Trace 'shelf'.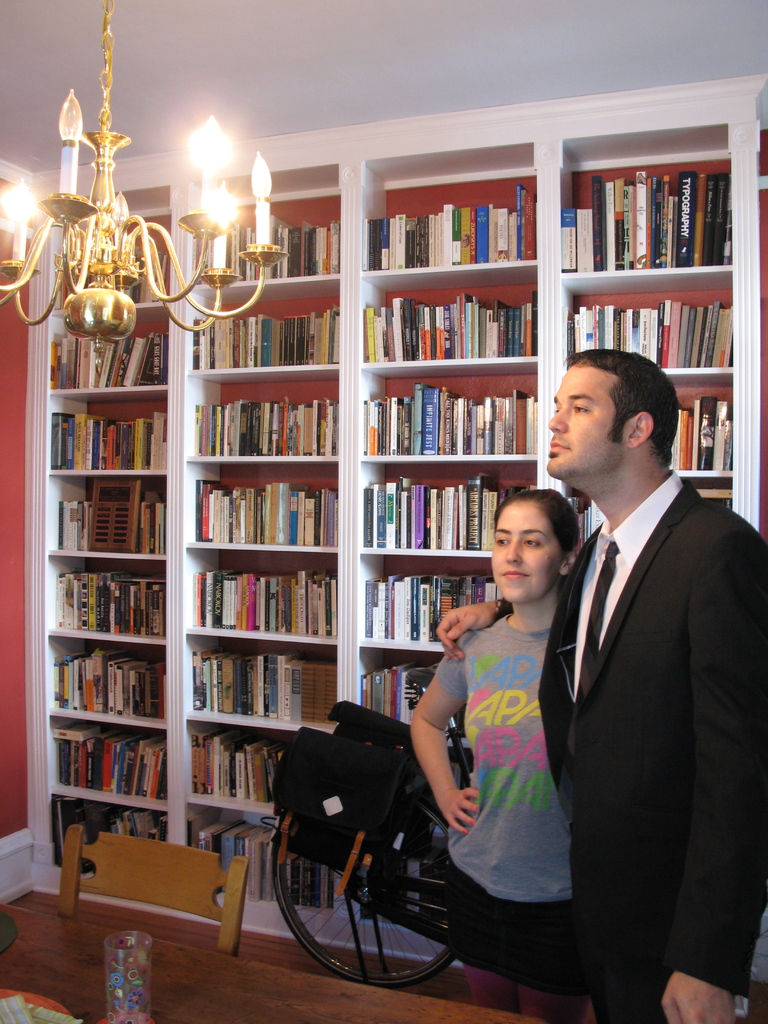
Traced to <bbox>45, 212, 166, 305</bbox>.
